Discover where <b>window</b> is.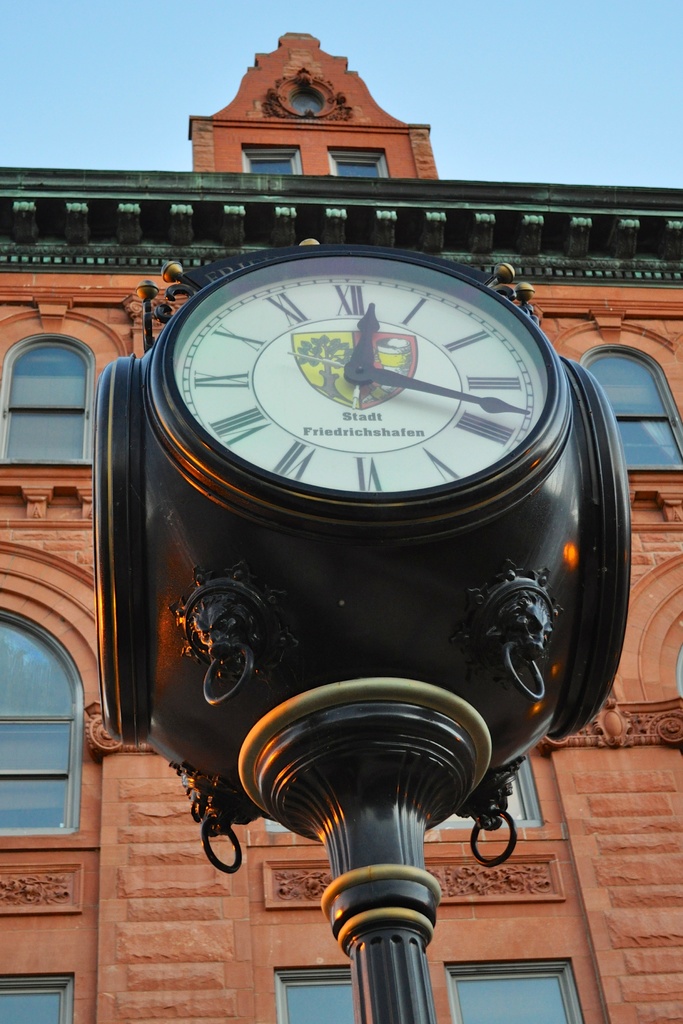
Discovered at <bbox>8, 307, 102, 496</bbox>.
